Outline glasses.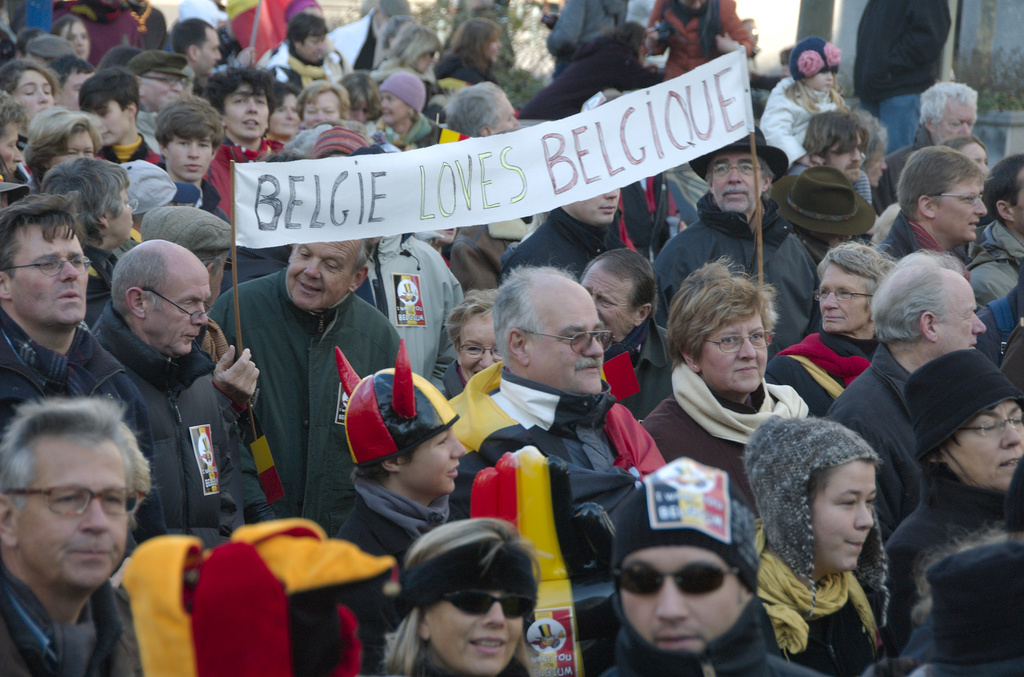
Outline: bbox=(711, 162, 767, 177).
